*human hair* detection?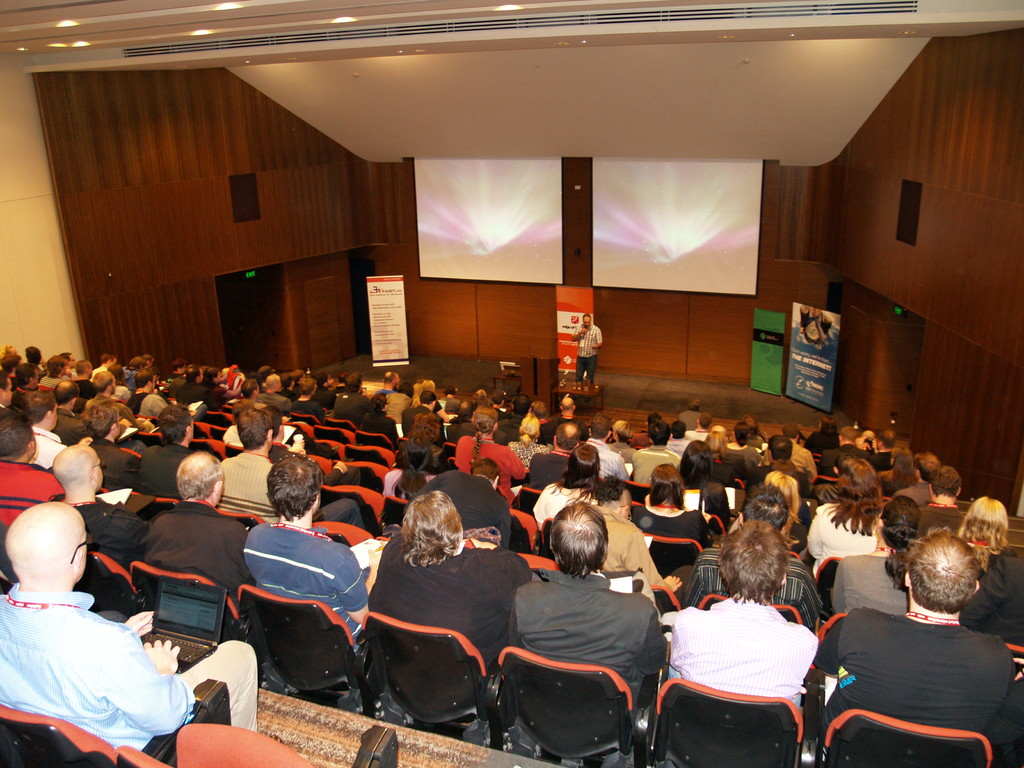
bbox(546, 497, 608, 578)
